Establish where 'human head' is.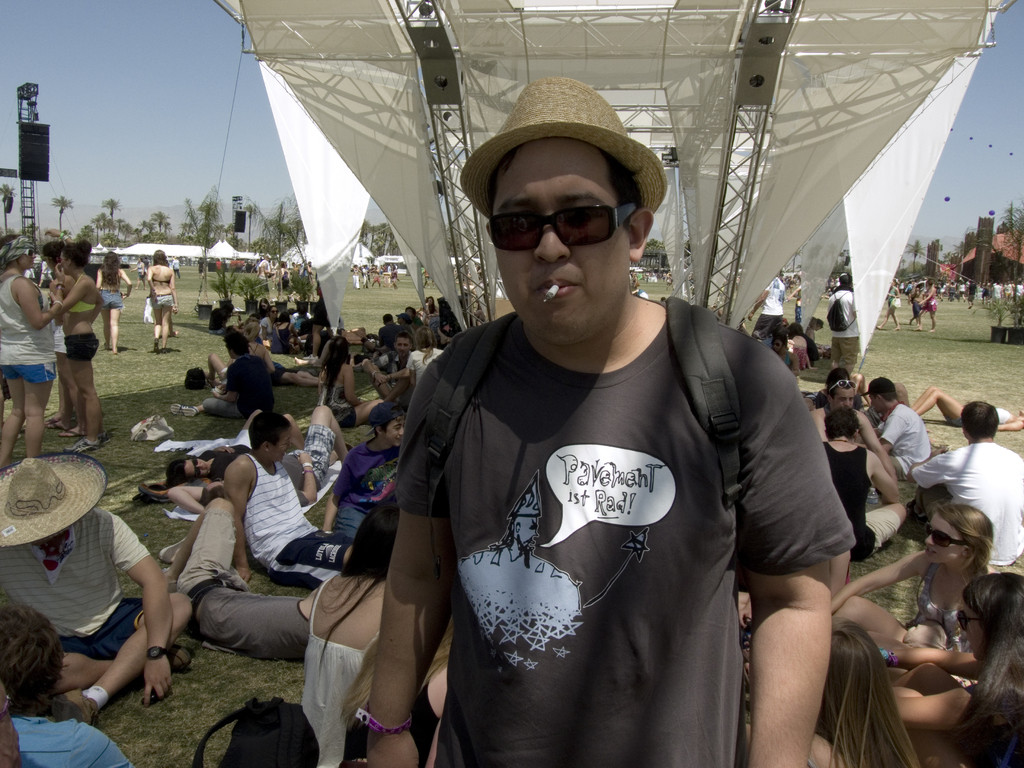
Established at [824,407,856,442].
